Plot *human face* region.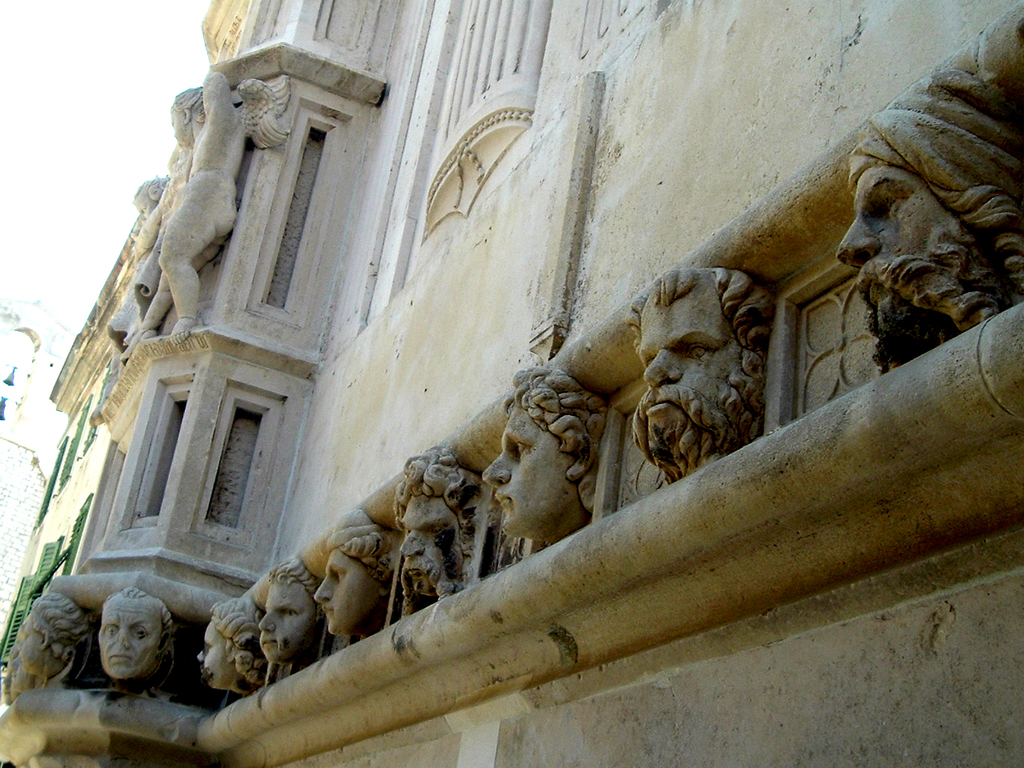
Plotted at {"x1": 101, "y1": 610, "x2": 158, "y2": 674}.
